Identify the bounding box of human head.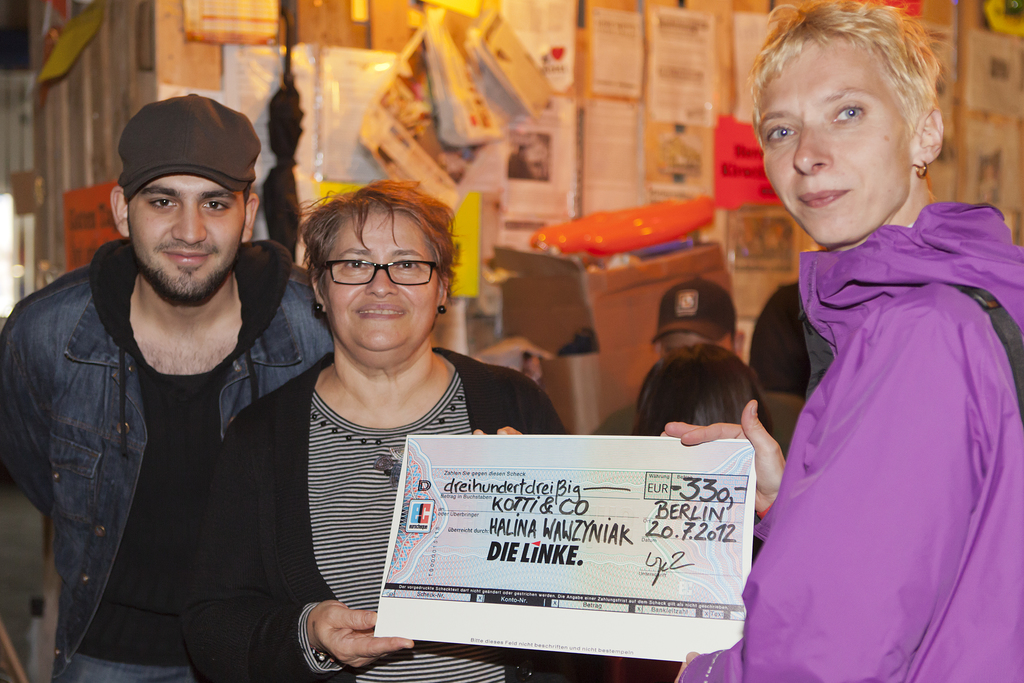
select_region(307, 183, 451, 363).
